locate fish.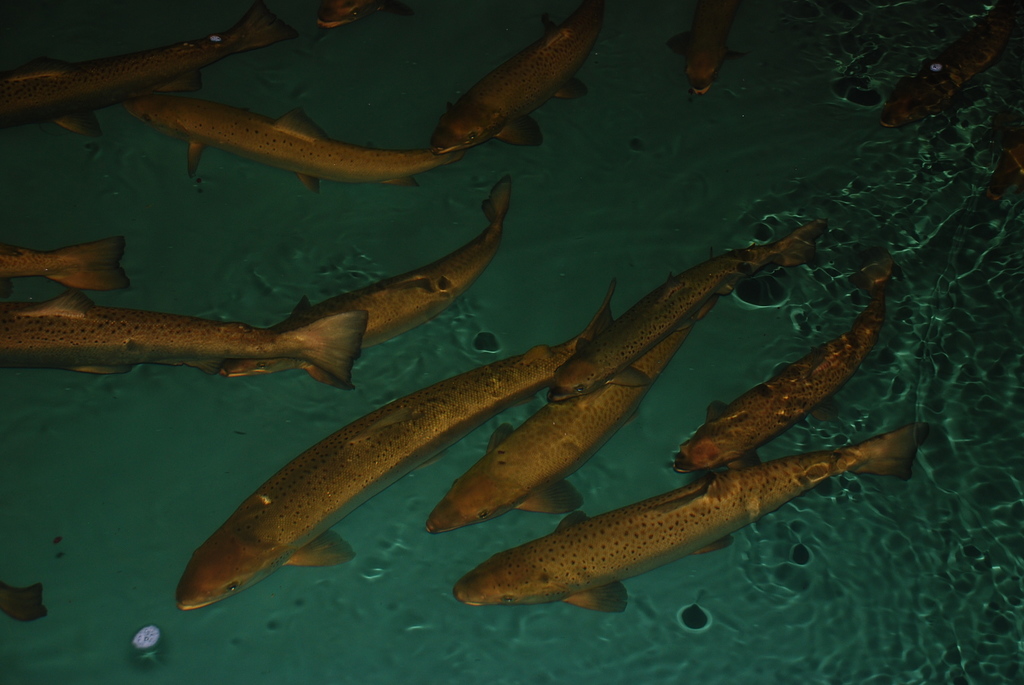
Bounding box: bbox=[0, 293, 374, 387].
